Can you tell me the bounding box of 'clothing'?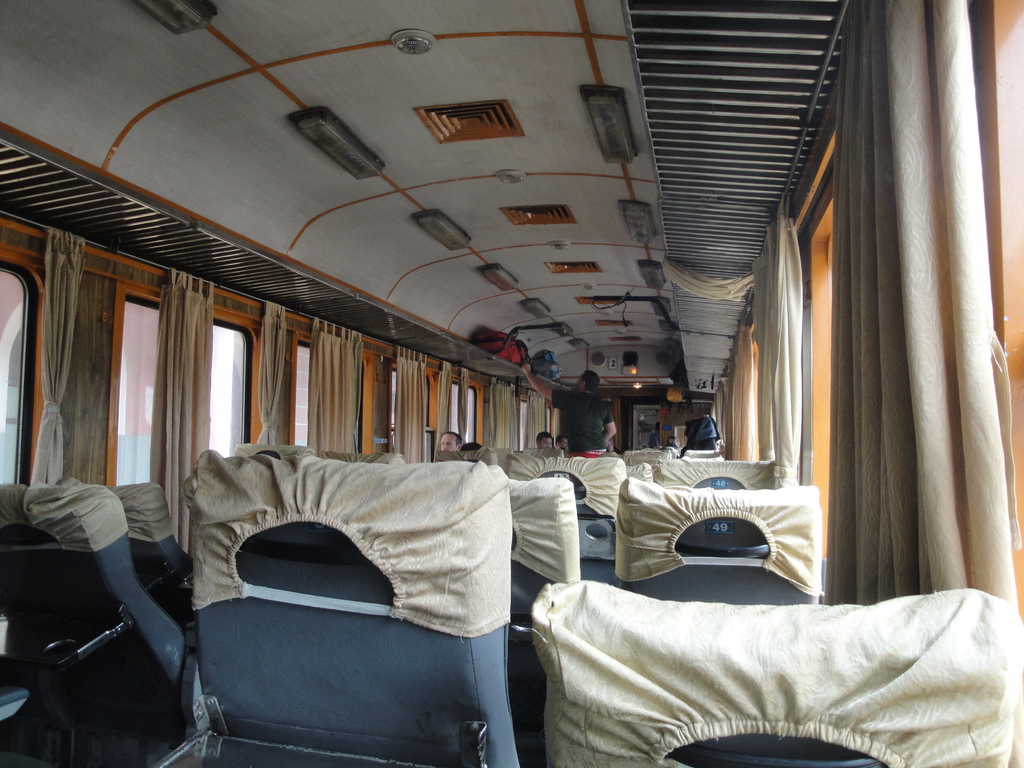
[552,387,614,459].
